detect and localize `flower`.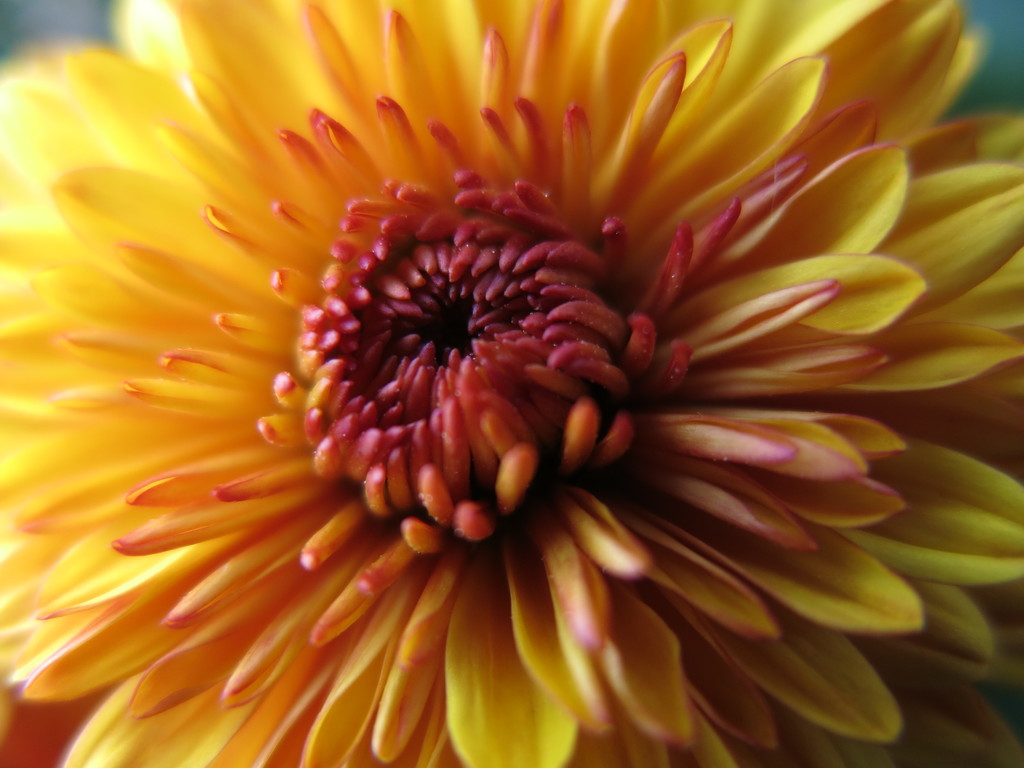
Localized at 0:27:1023:767.
